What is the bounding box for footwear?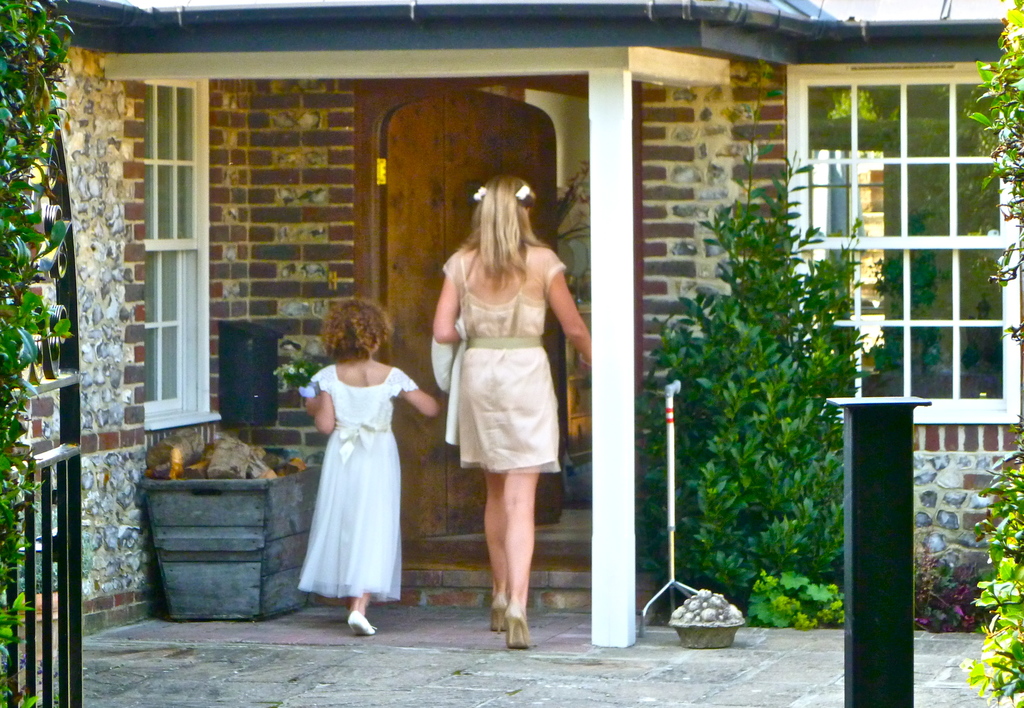
346:613:372:636.
